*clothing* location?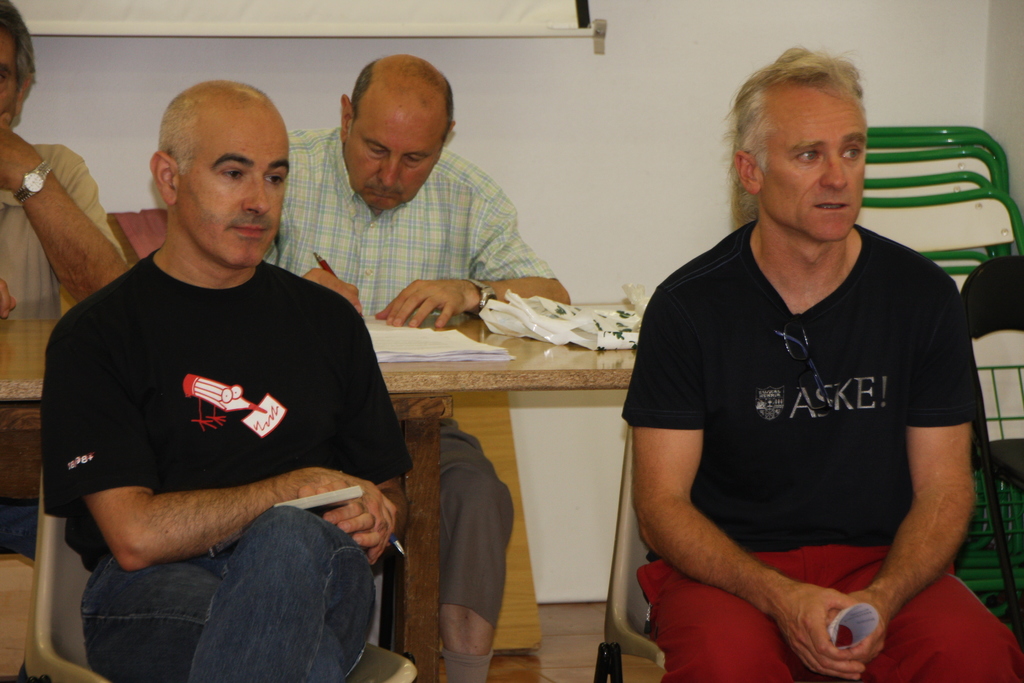
crop(0, 145, 129, 303)
